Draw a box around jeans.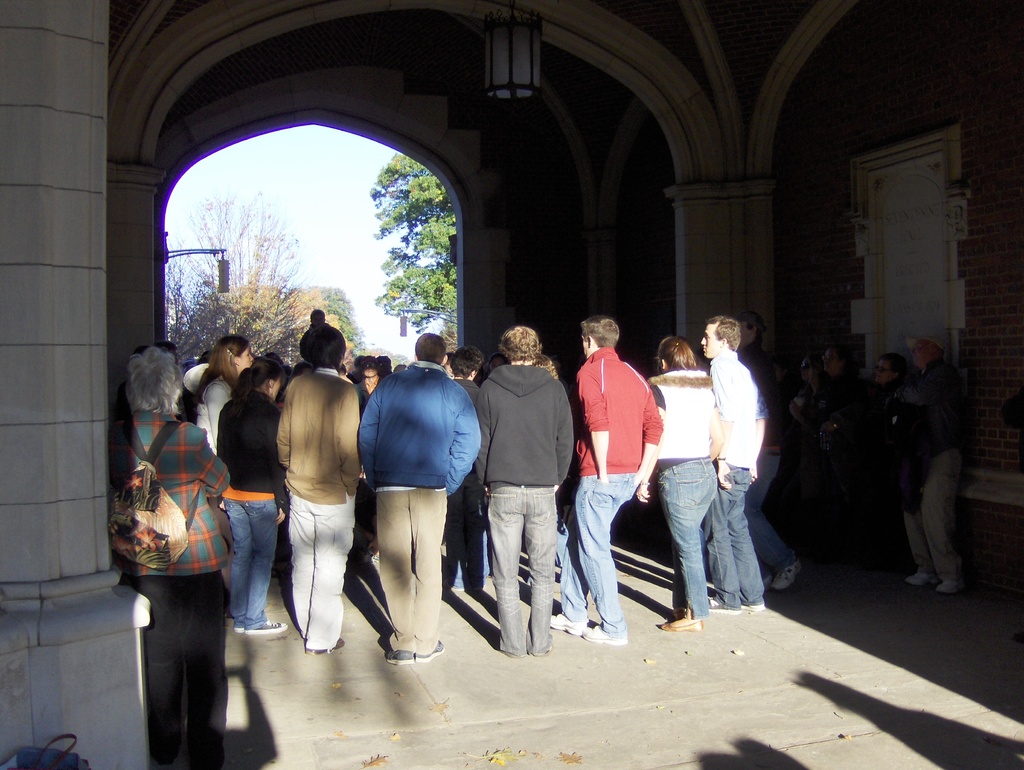
(705, 469, 755, 601).
